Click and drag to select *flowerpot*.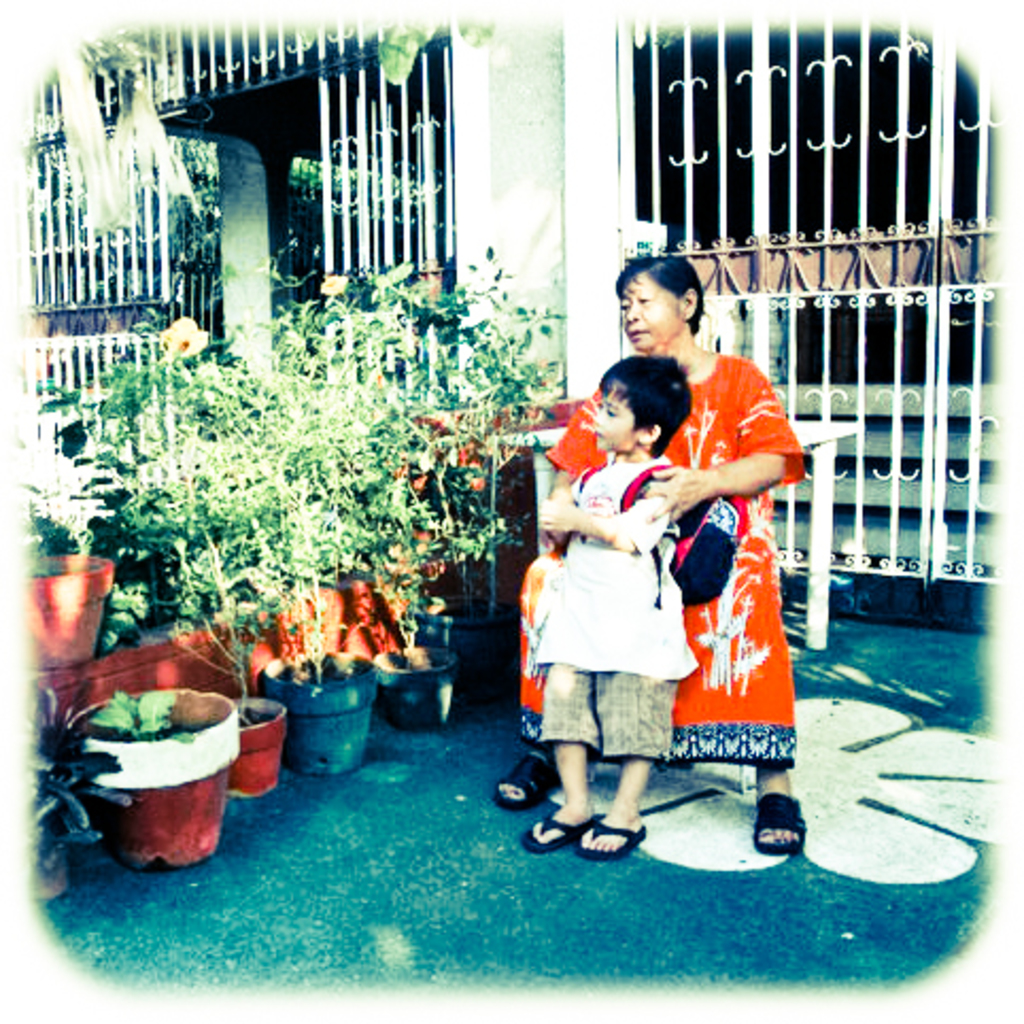
Selection: 249,656,374,769.
